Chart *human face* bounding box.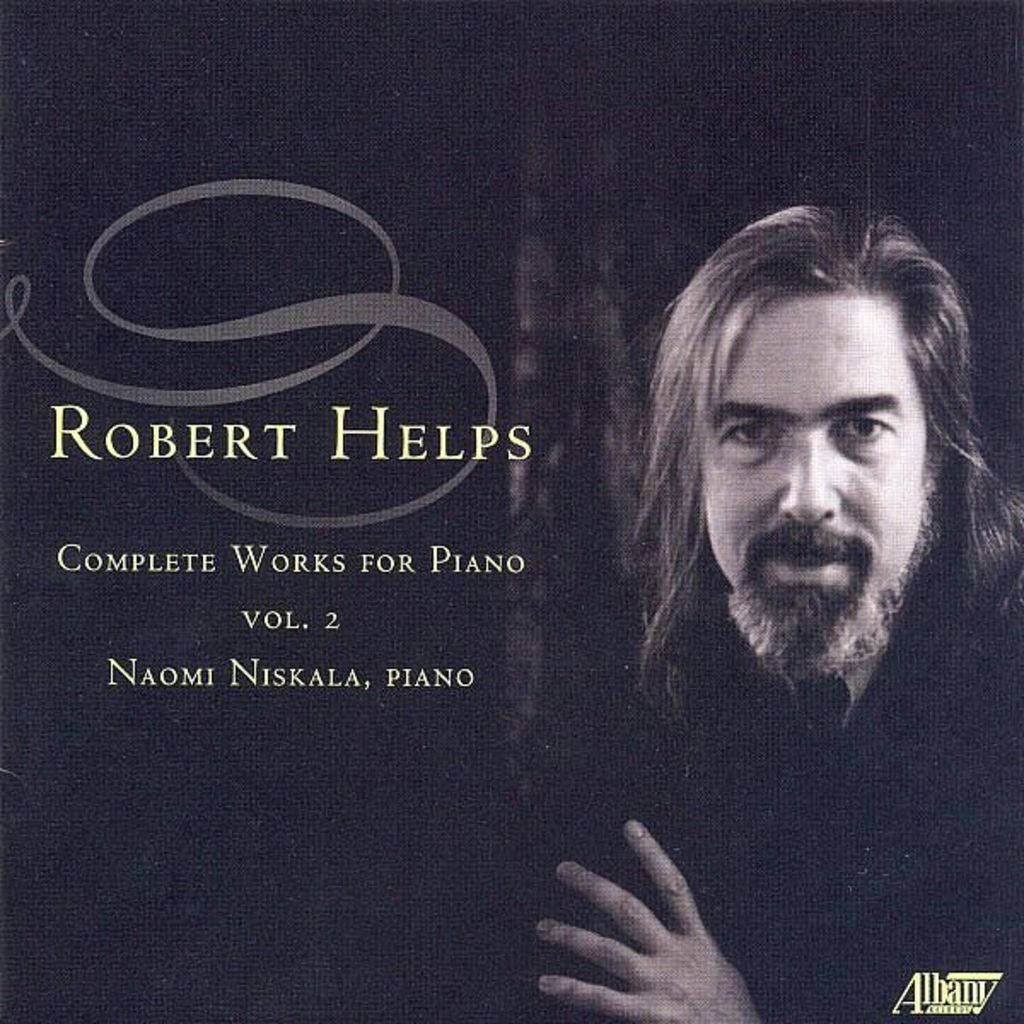
Charted: [left=696, top=288, right=923, bottom=676].
